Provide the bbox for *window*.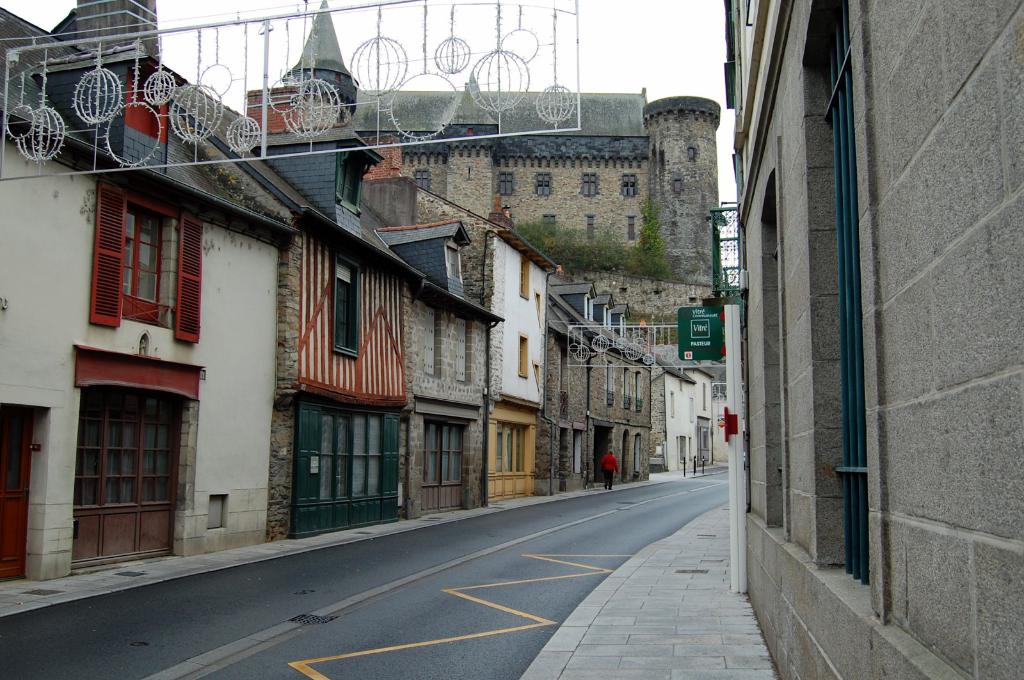
495,420,530,476.
